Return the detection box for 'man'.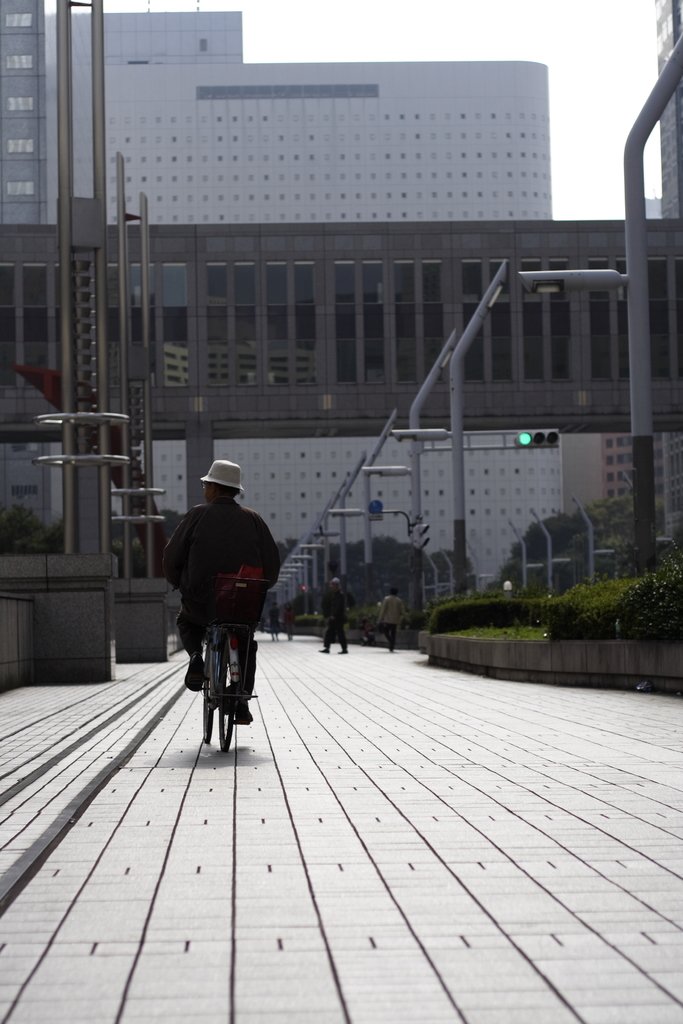
bbox=(322, 567, 347, 643).
